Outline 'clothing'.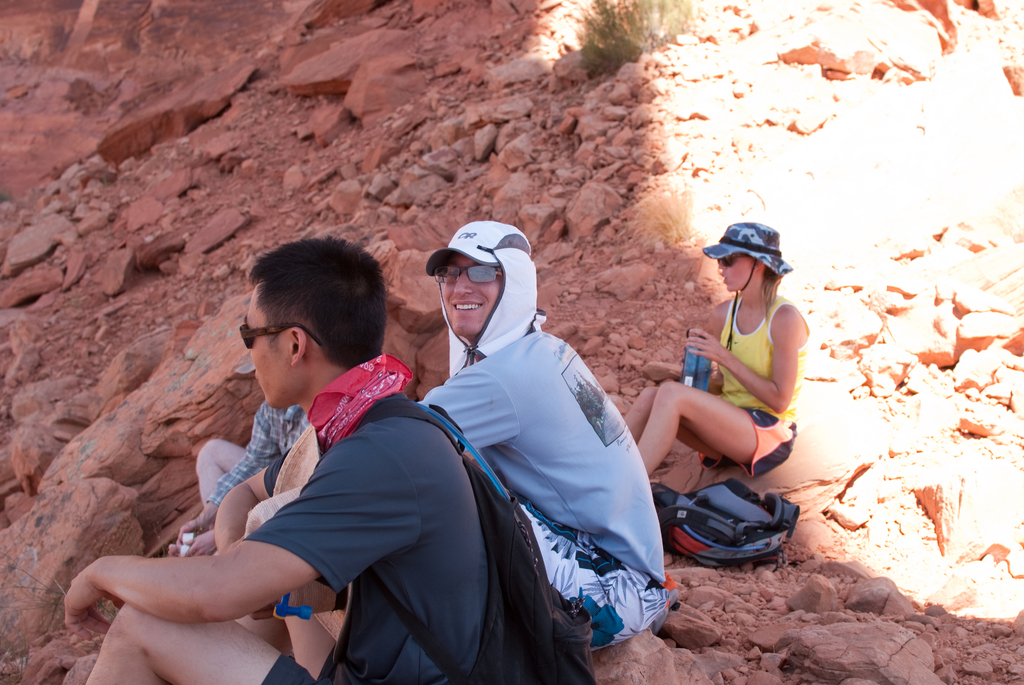
Outline: {"x1": 405, "y1": 239, "x2": 661, "y2": 668}.
